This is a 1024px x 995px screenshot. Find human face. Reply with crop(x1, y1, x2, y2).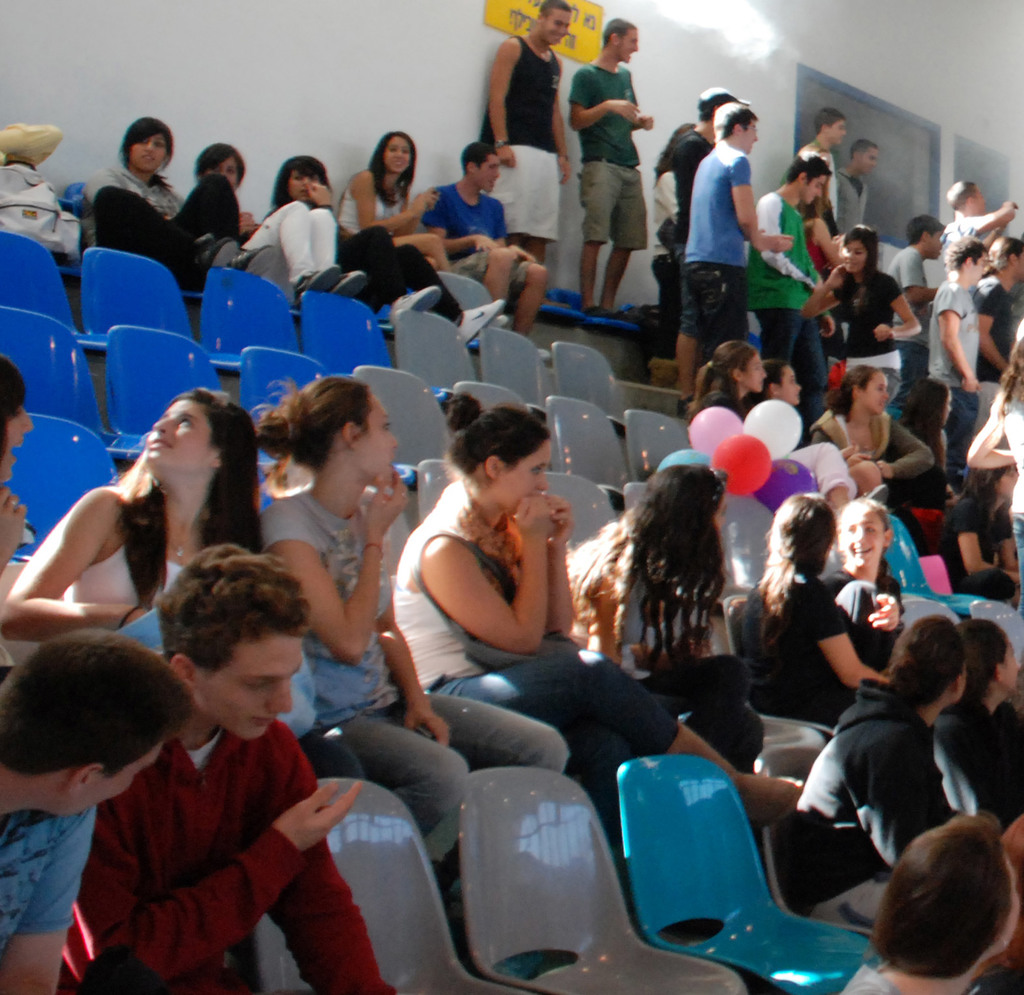
crop(1003, 645, 1019, 693).
